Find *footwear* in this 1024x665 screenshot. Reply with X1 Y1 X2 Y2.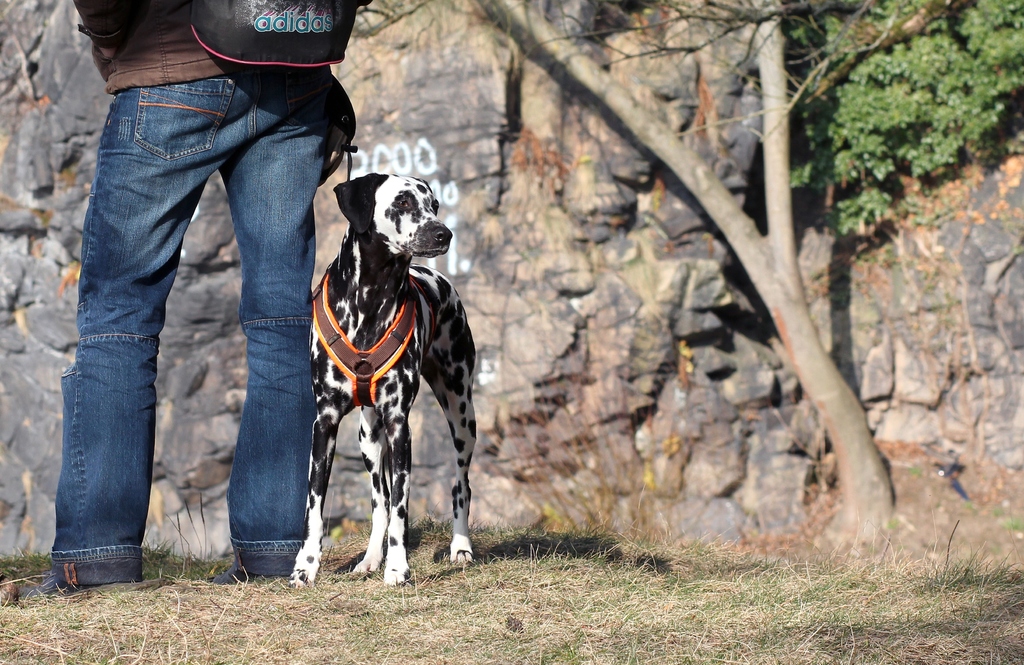
17 571 92 599.
